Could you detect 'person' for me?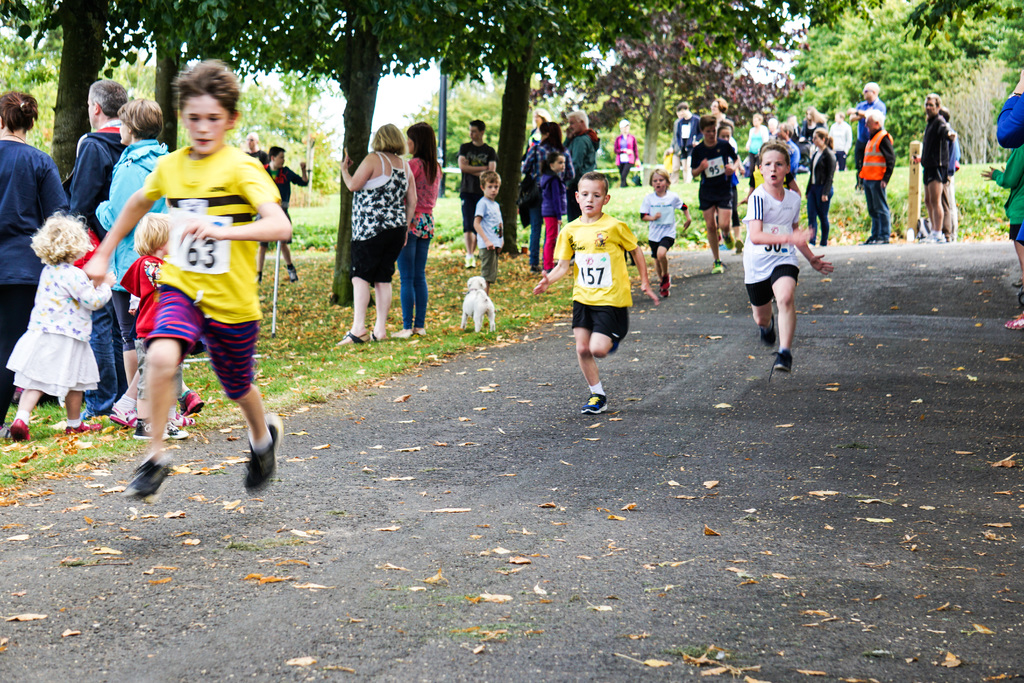
Detection result: locate(562, 176, 650, 409).
